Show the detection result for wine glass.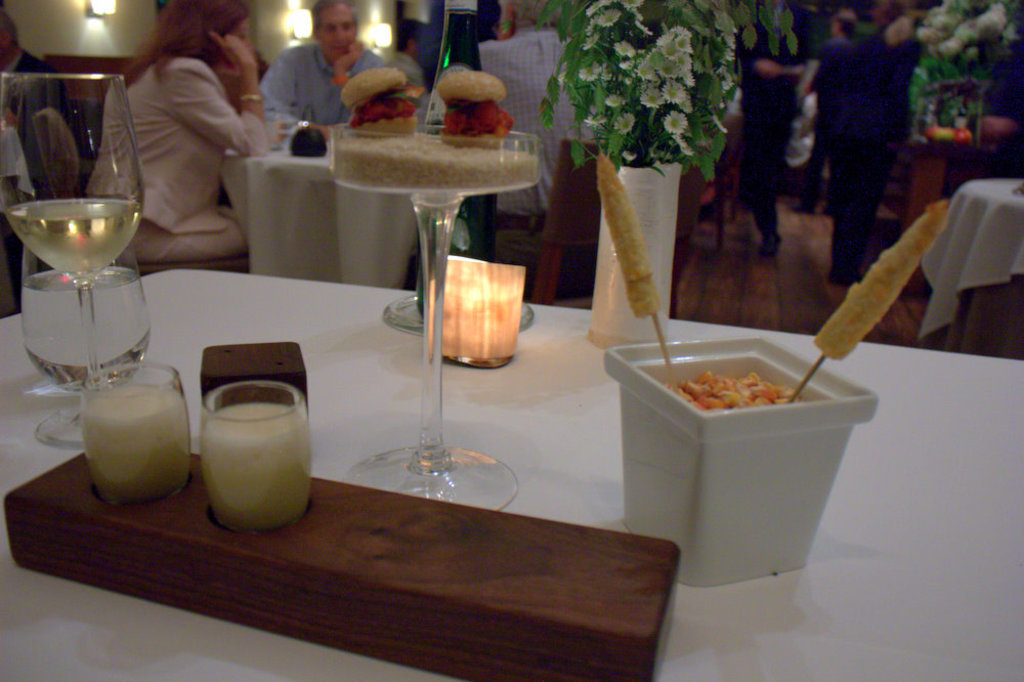
bbox=[0, 68, 145, 440].
